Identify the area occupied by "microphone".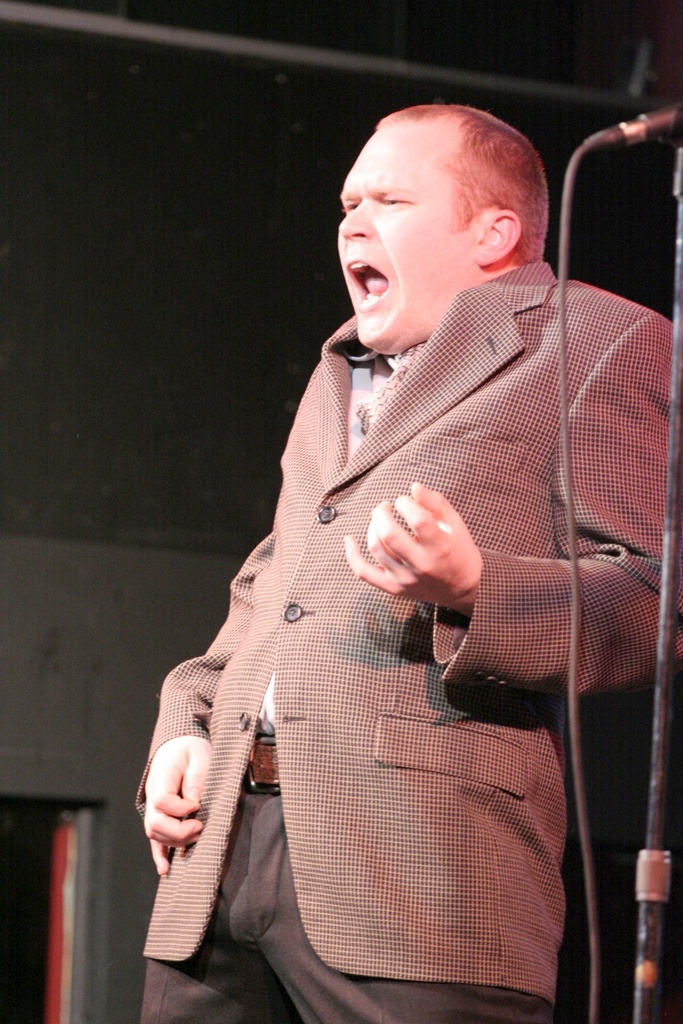
Area: <box>642,101,682,138</box>.
